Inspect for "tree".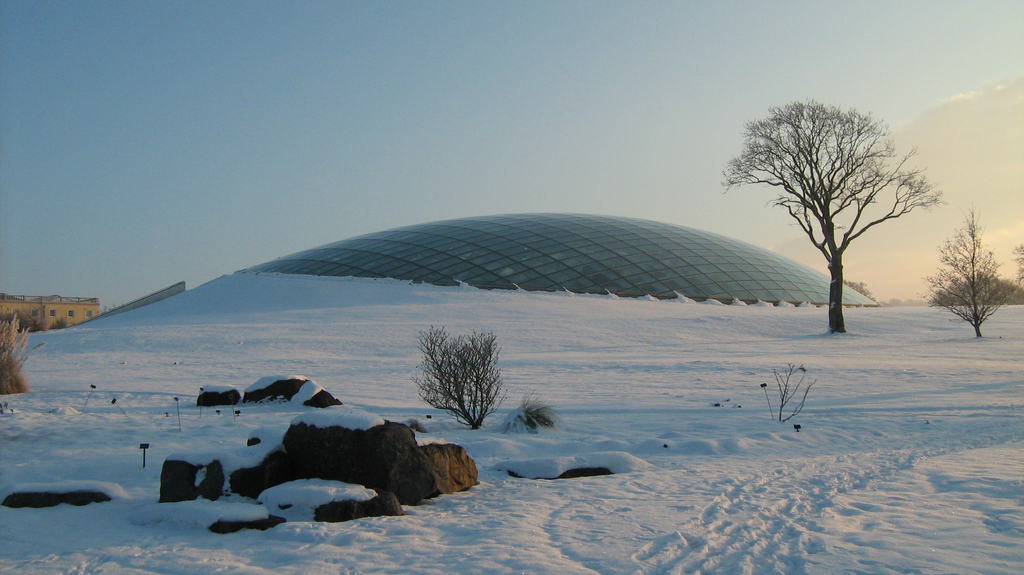
Inspection: bbox=[727, 83, 937, 332].
